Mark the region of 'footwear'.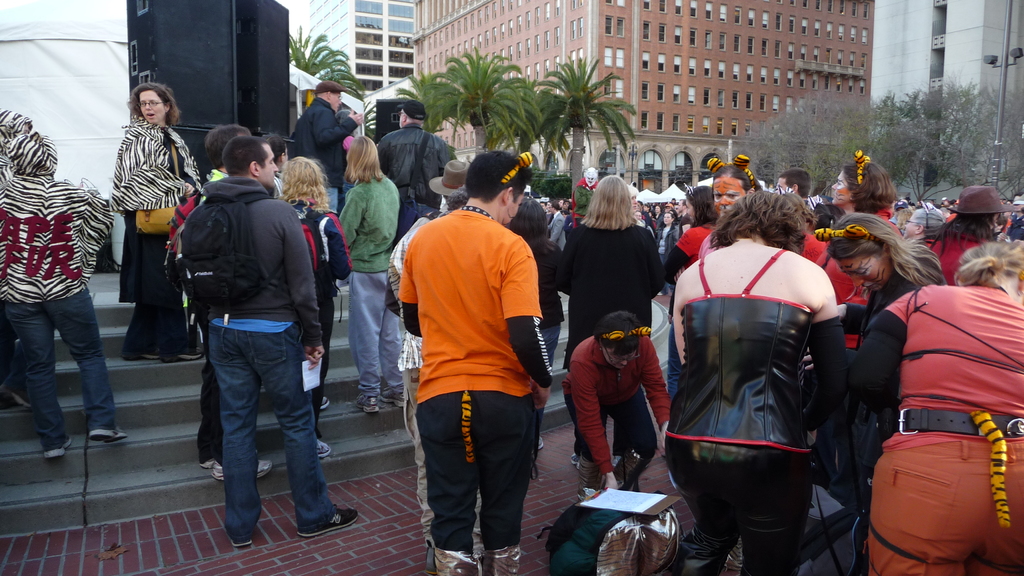
Region: (88,429,125,445).
